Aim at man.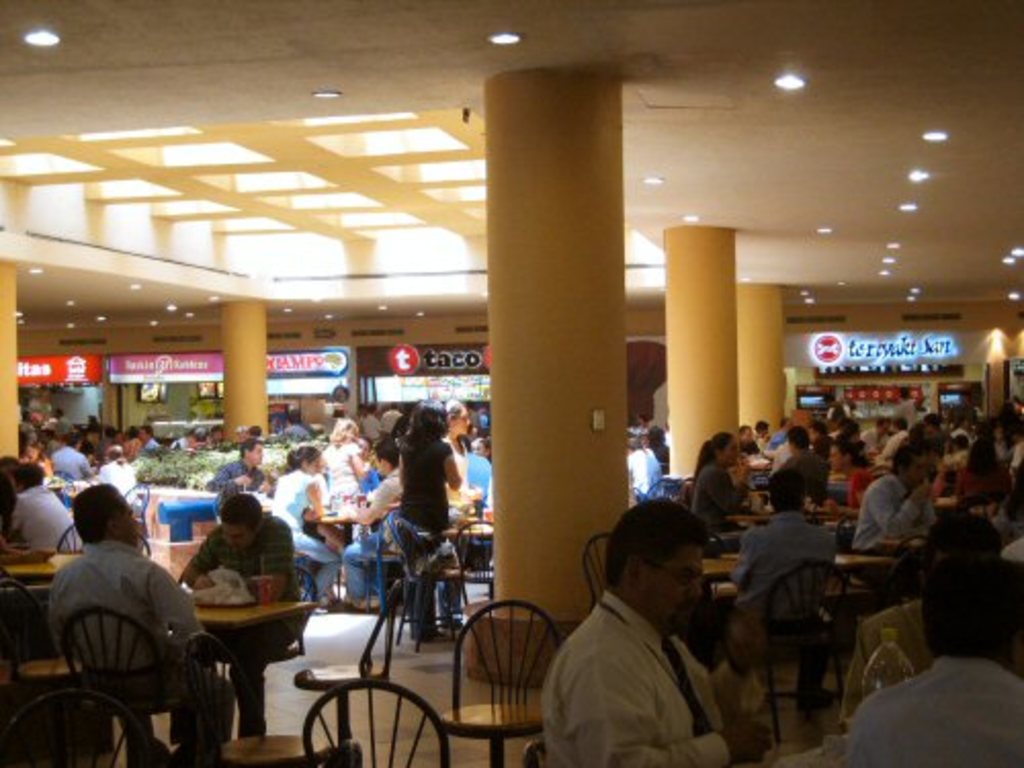
Aimed at 848 442 936 586.
